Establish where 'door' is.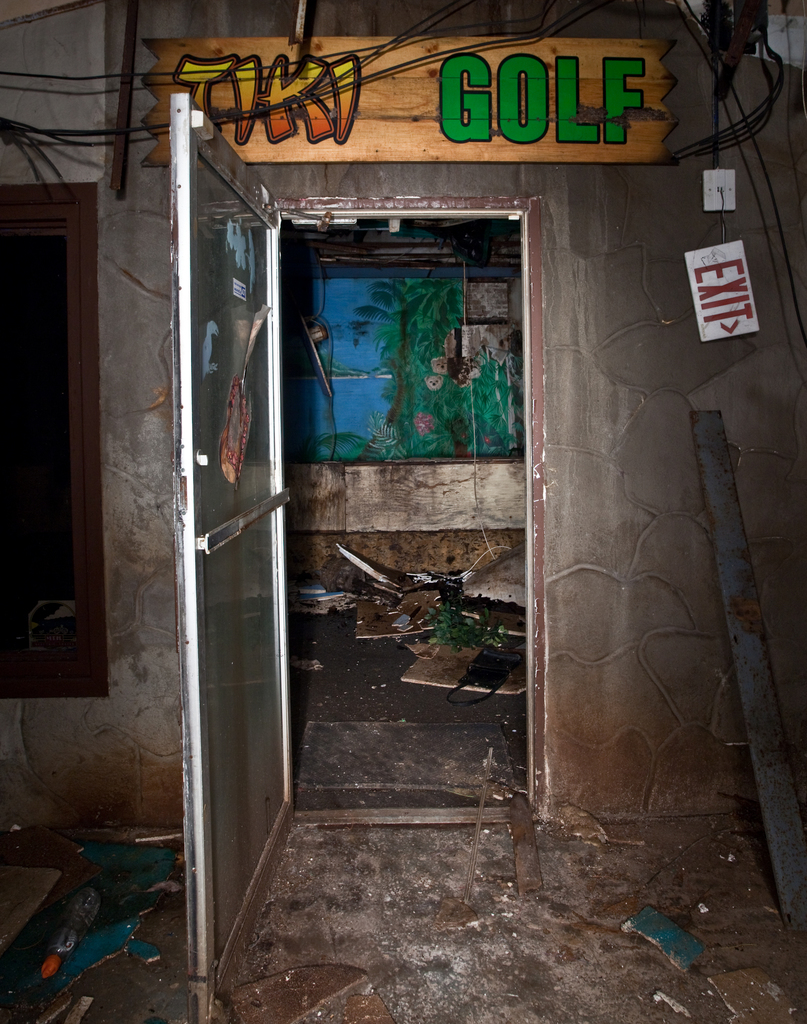
Established at 166:89:303:1023.
